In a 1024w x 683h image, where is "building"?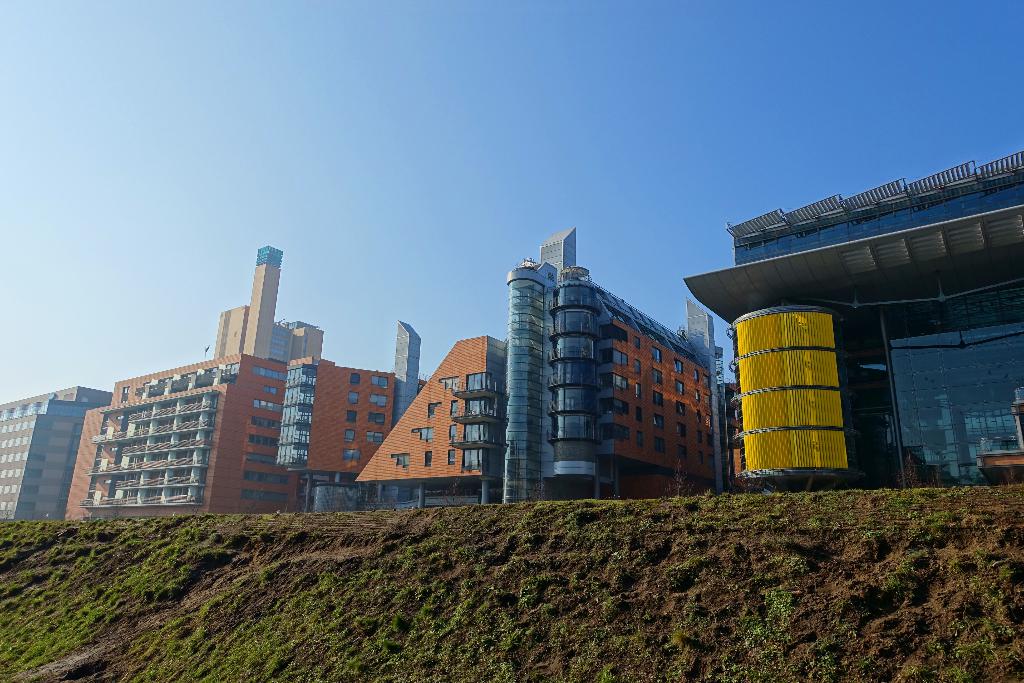
region(0, 388, 110, 519).
